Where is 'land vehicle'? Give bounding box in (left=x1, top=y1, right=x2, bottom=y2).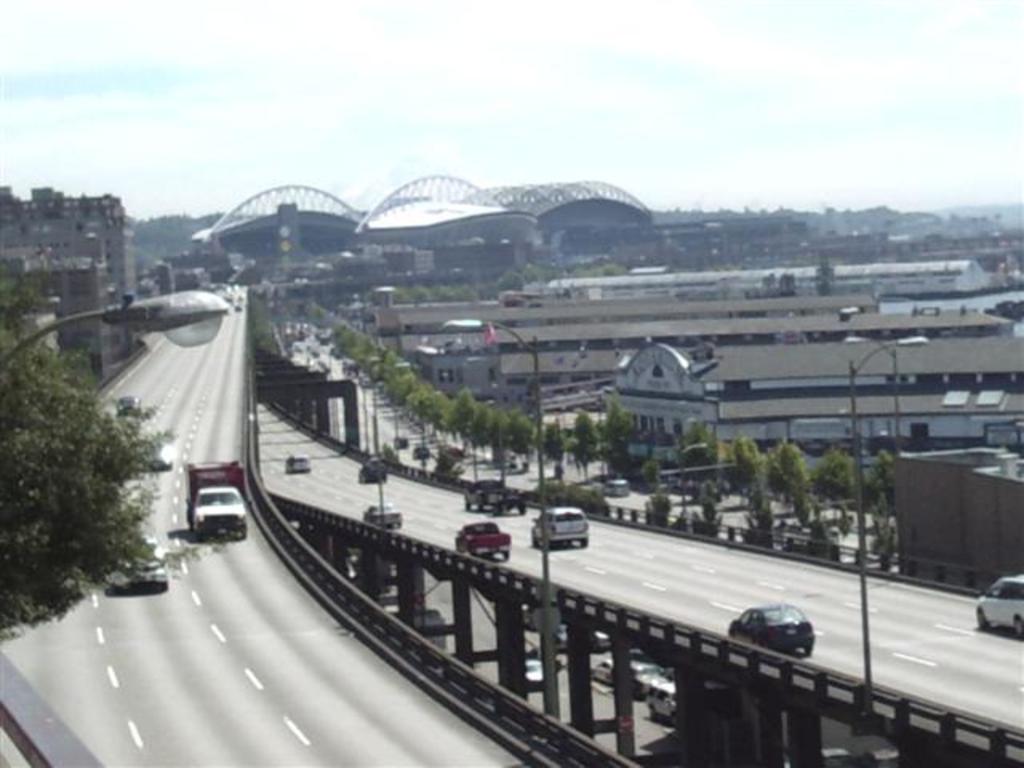
(left=282, top=448, right=315, bottom=477).
